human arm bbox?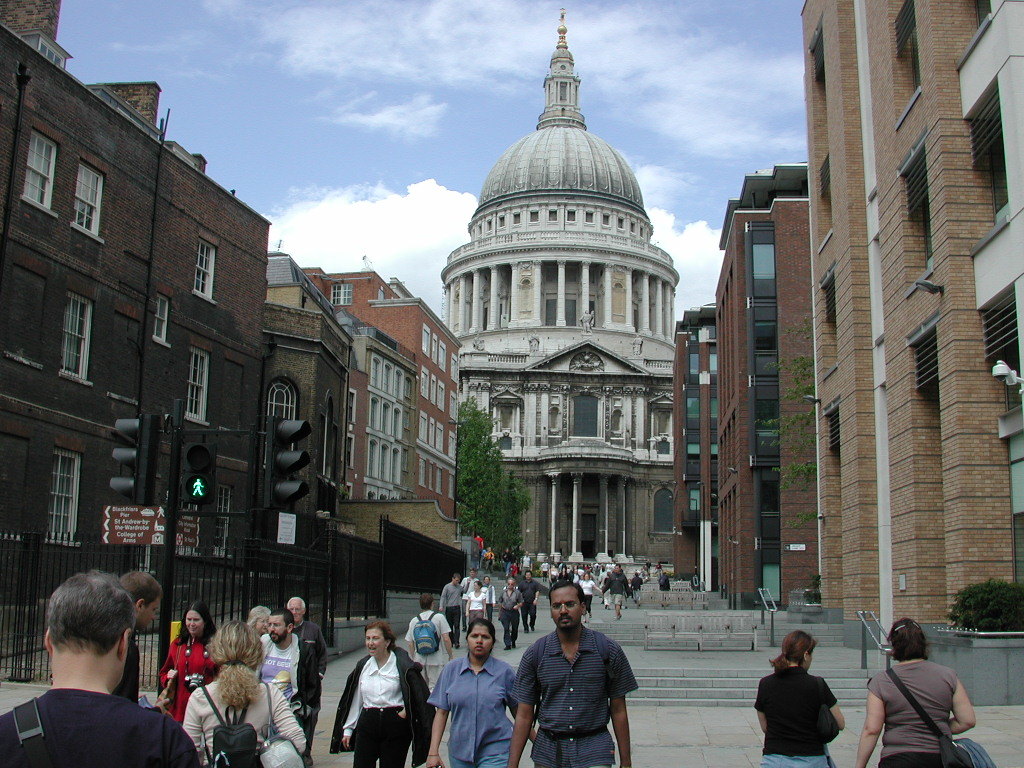
left=950, top=668, right=977, bottom=739
